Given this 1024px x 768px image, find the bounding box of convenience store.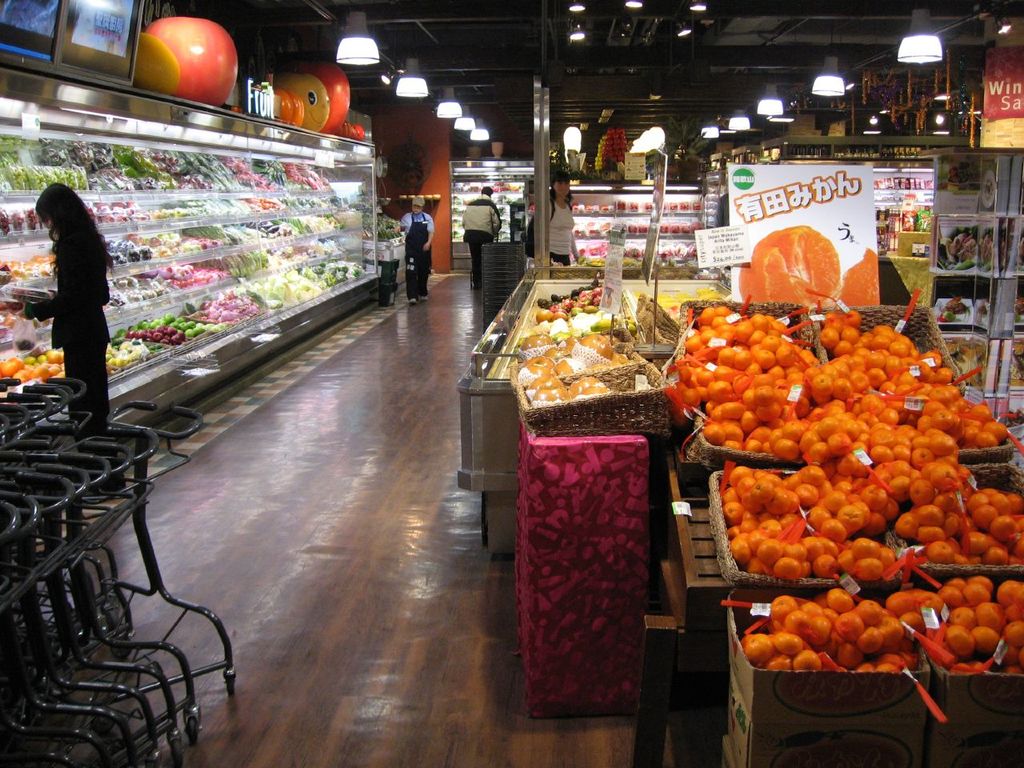
bbox=(0, 0, 1023, 767).
